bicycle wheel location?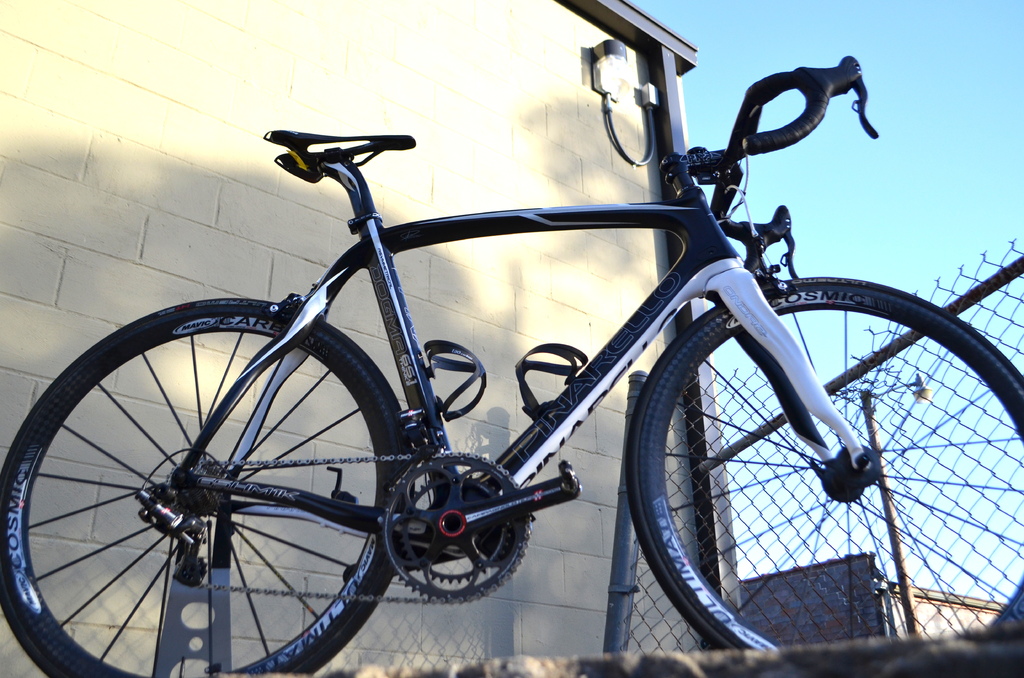
bbox=(0, 298, 410, 677)
